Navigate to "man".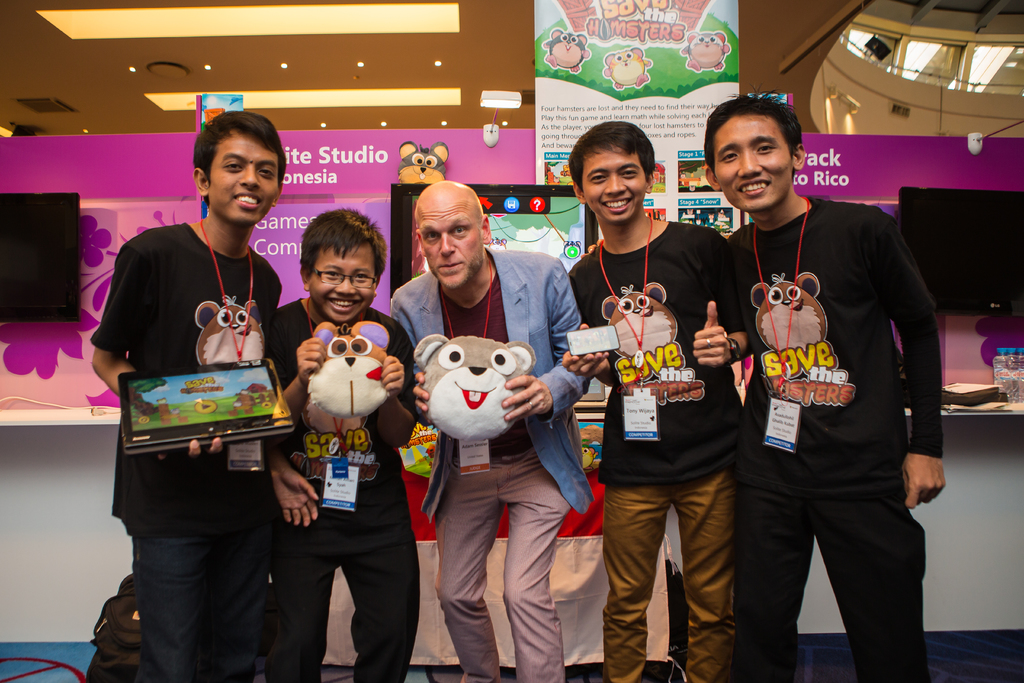
Navigation target: bbox=[567, 119, 733, 682].
